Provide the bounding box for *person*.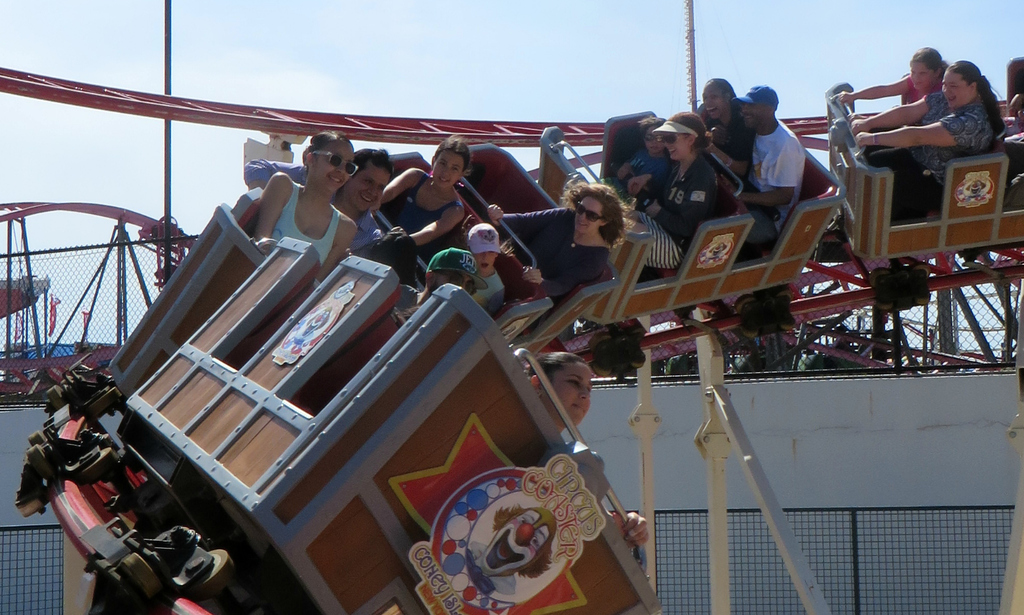
<box>846,60,1007,222</box>.
